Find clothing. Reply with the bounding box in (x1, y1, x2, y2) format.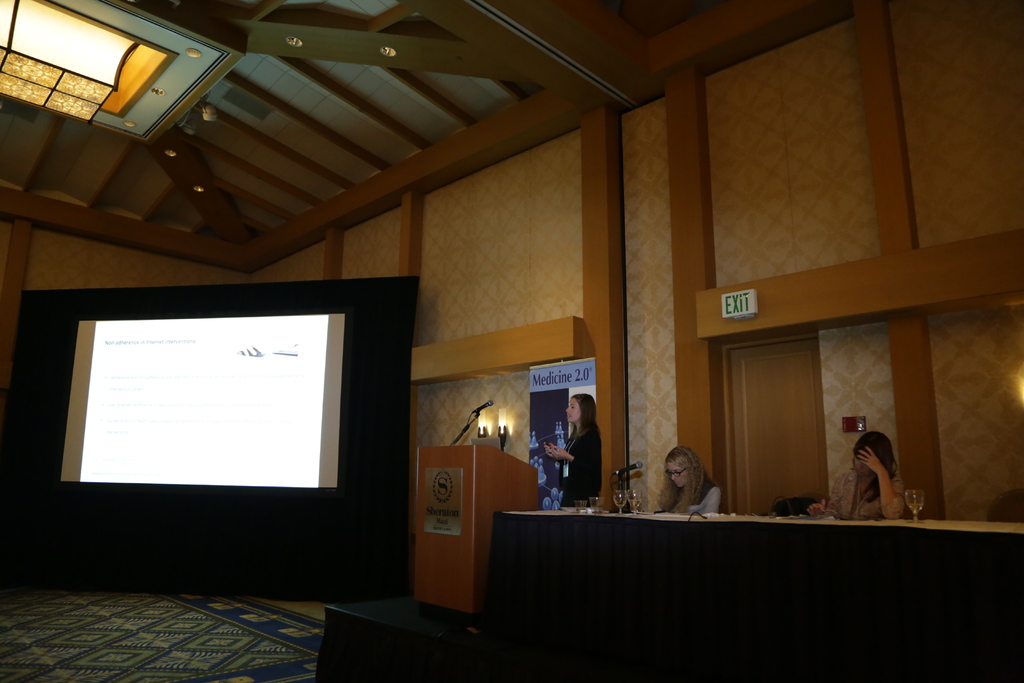
(558, 428, 602, 506).
